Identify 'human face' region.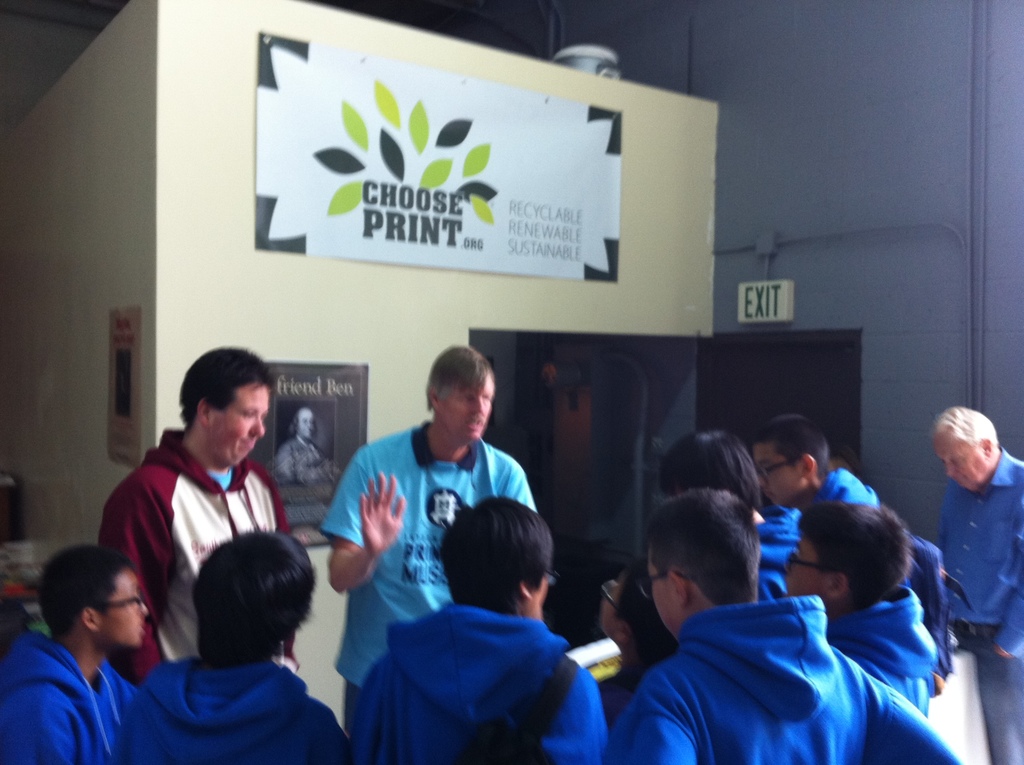
Region: x1=933 y1=437 x2=985 y2=491.
